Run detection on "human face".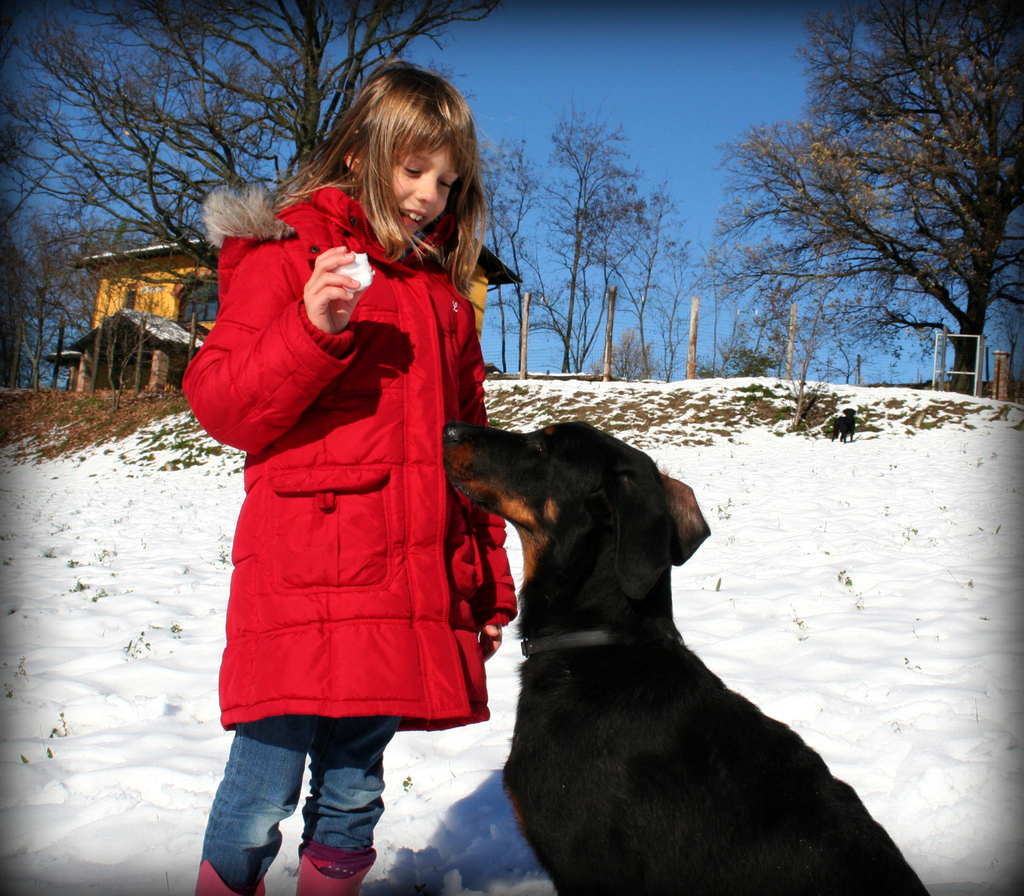
Result: 396 140 464 230.
